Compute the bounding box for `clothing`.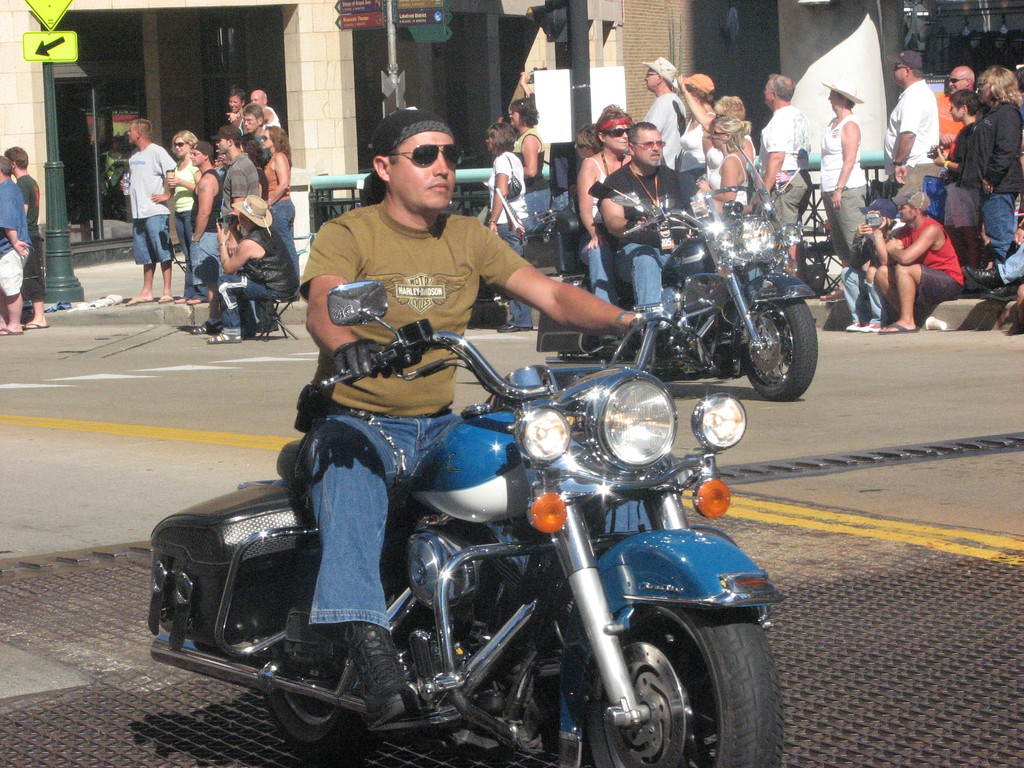
[left=223, top=228, right=284, bottom=331].
